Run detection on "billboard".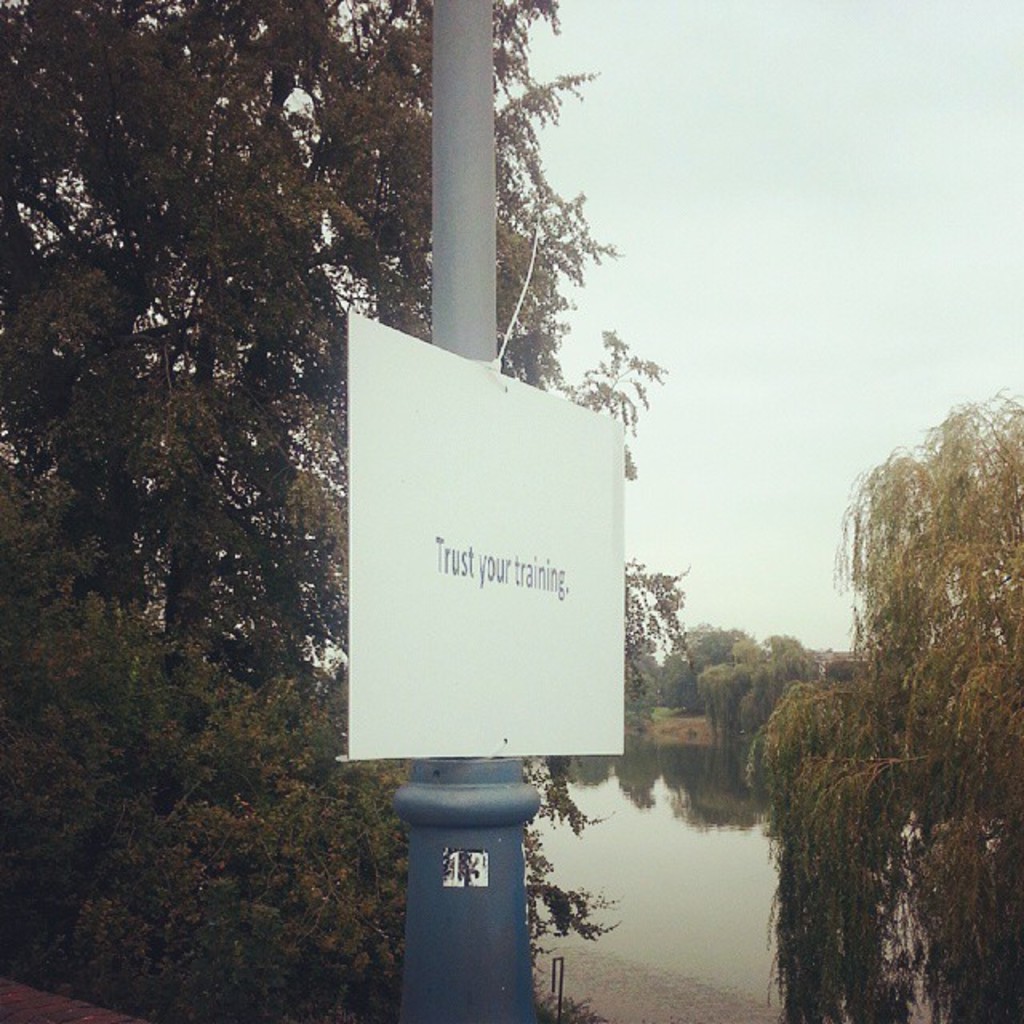
Result: (left=326, top=299, right=650, bottom=853).
